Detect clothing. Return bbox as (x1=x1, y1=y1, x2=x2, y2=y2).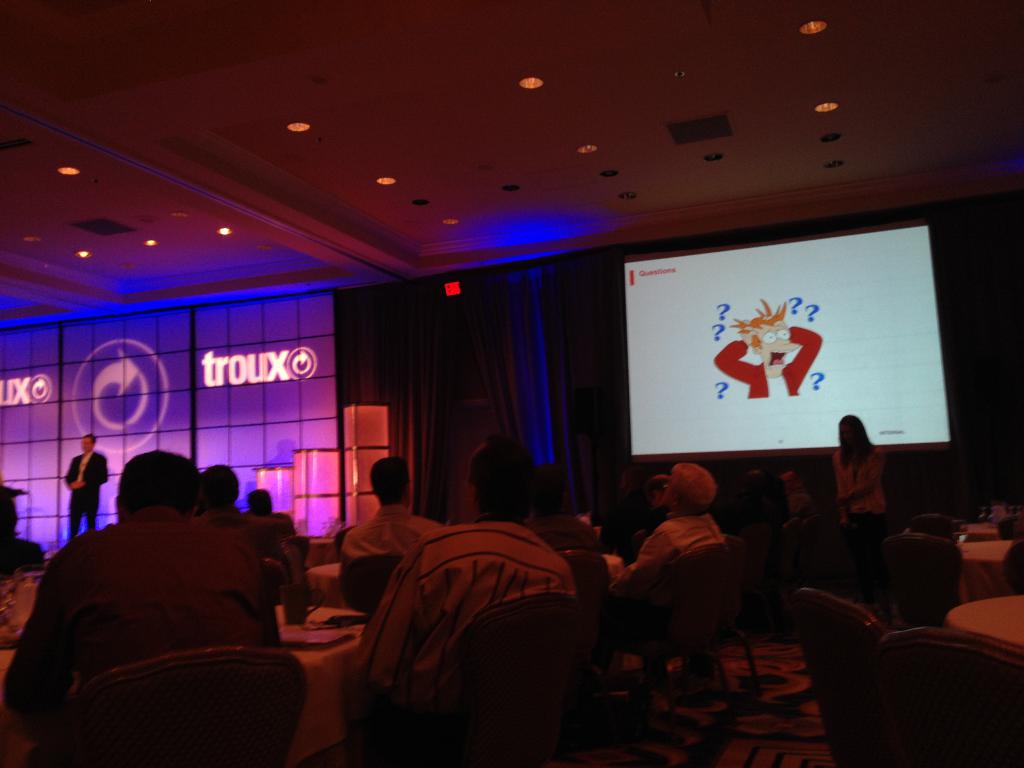
(x1=610, y1=514, x2=721, y2=609).
